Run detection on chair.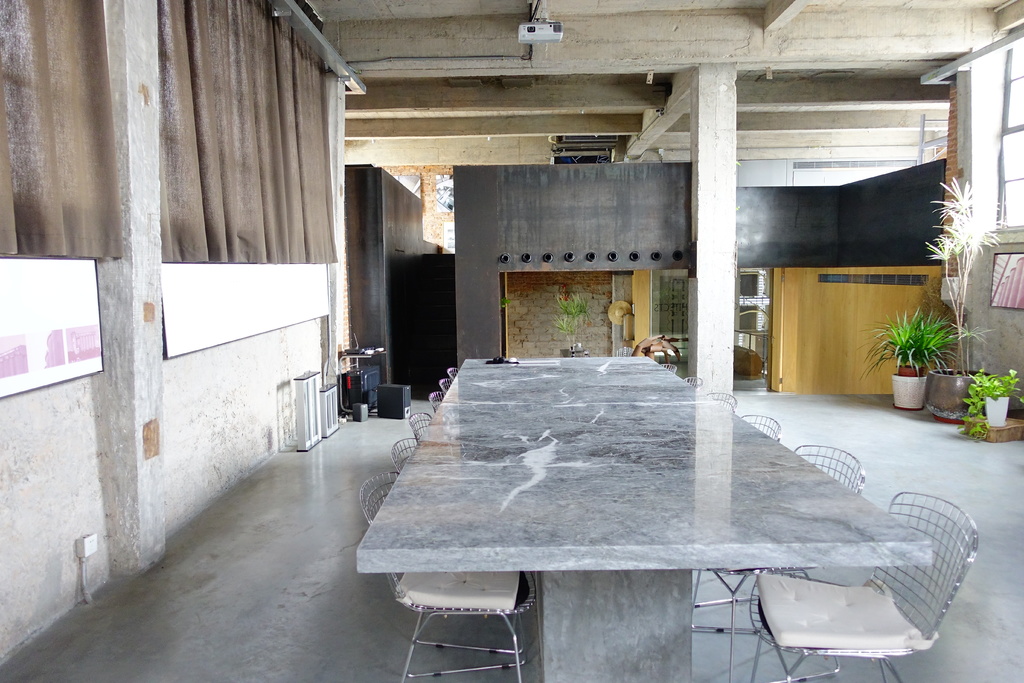
Result: box=[359, 472, 540, 682].
